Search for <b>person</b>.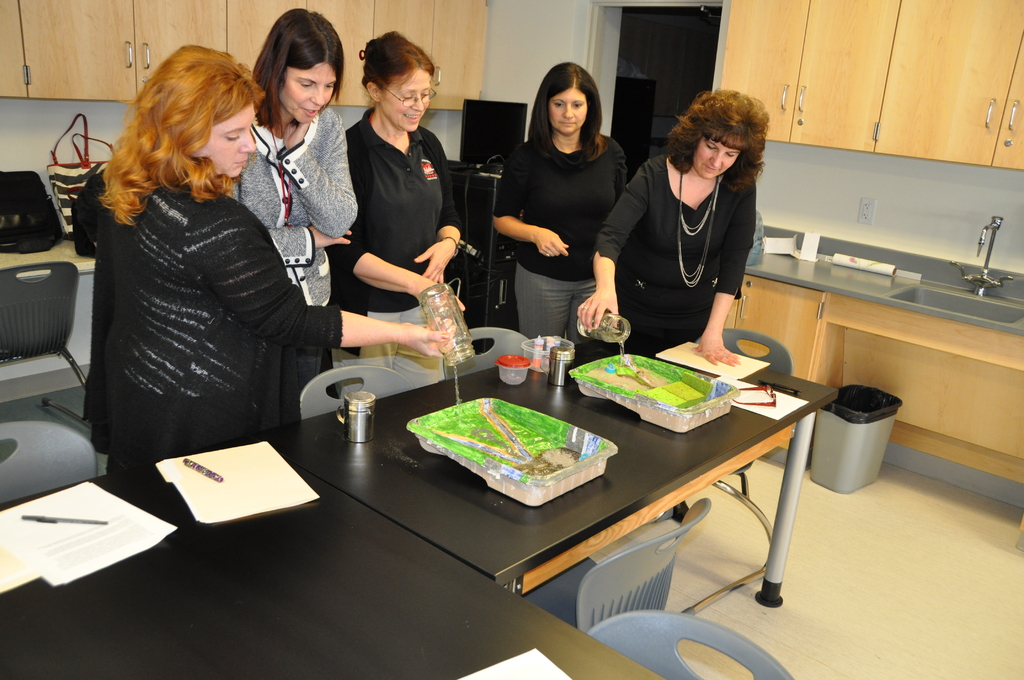
Found at x1=496 y1=61 x2=627 y2=344.
